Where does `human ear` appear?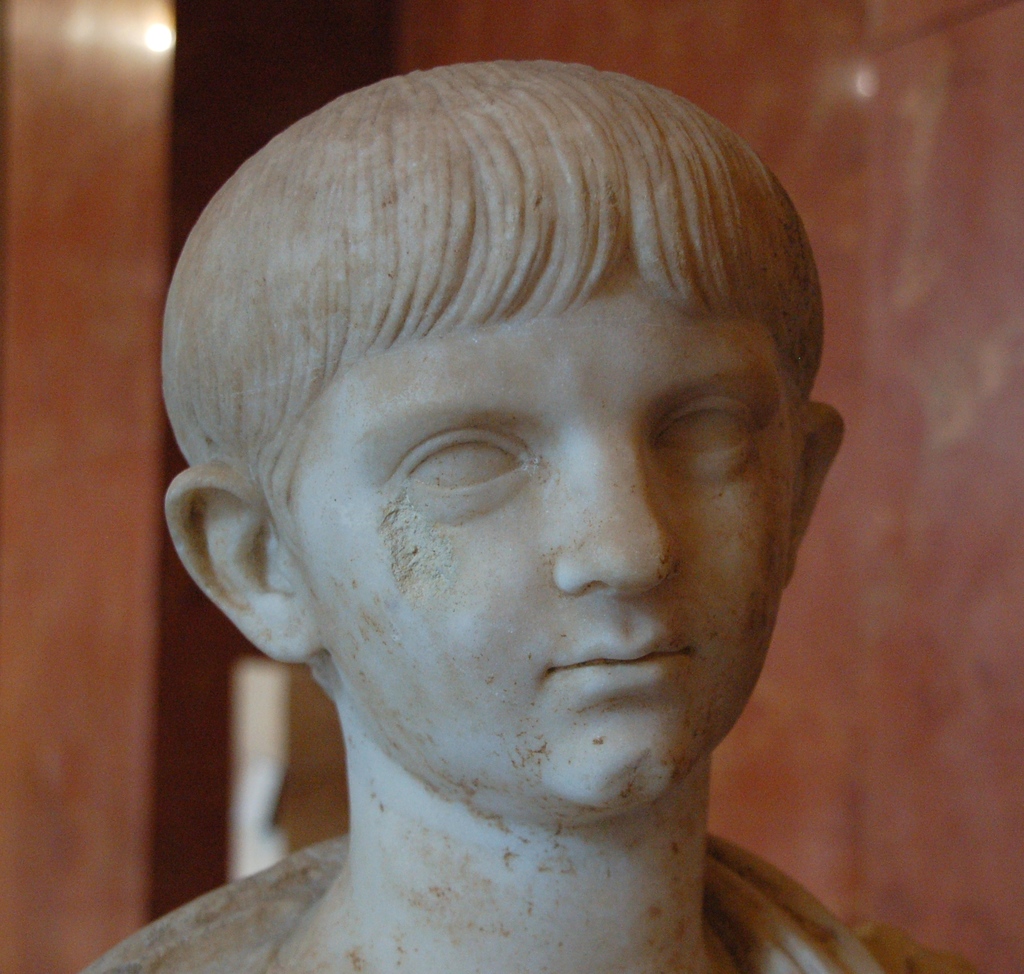
Appears at {"left": 783, "top": 403, "right": 845, "bottom": 588}.
